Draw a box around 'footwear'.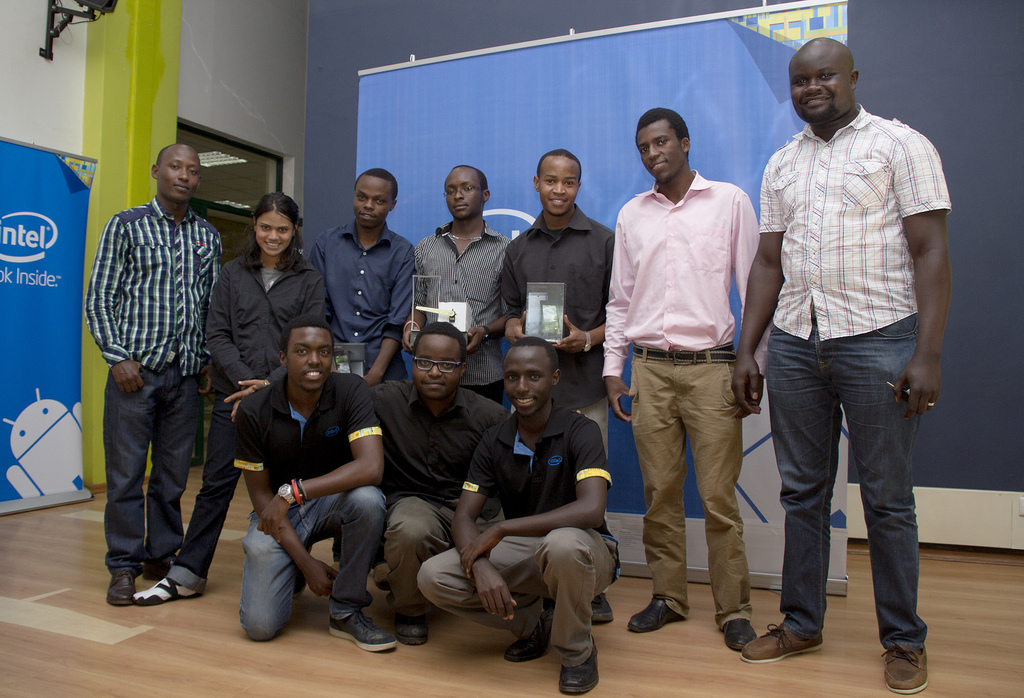
{"x1": 326, "y1": 607, "x2": 397, "y2": 652}.
